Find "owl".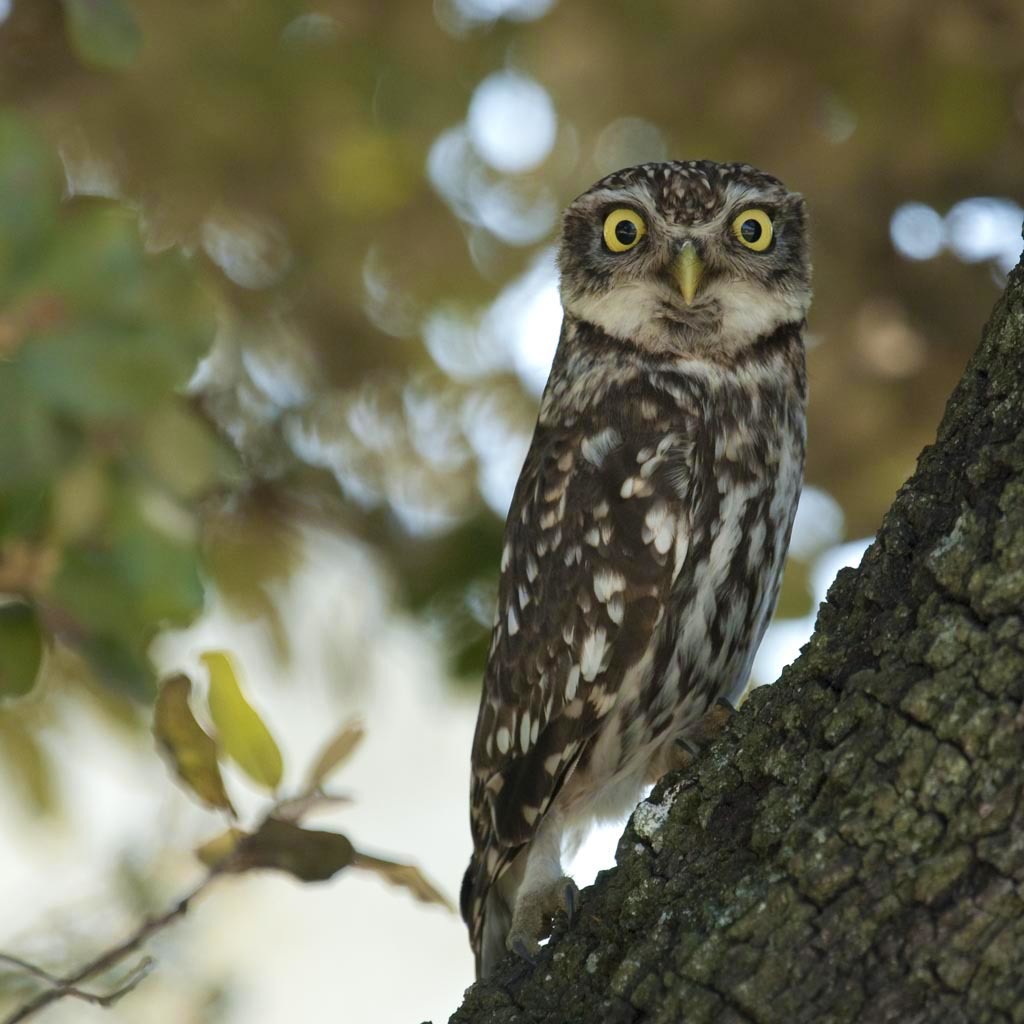
BBox(453, 155, 816, 975).
